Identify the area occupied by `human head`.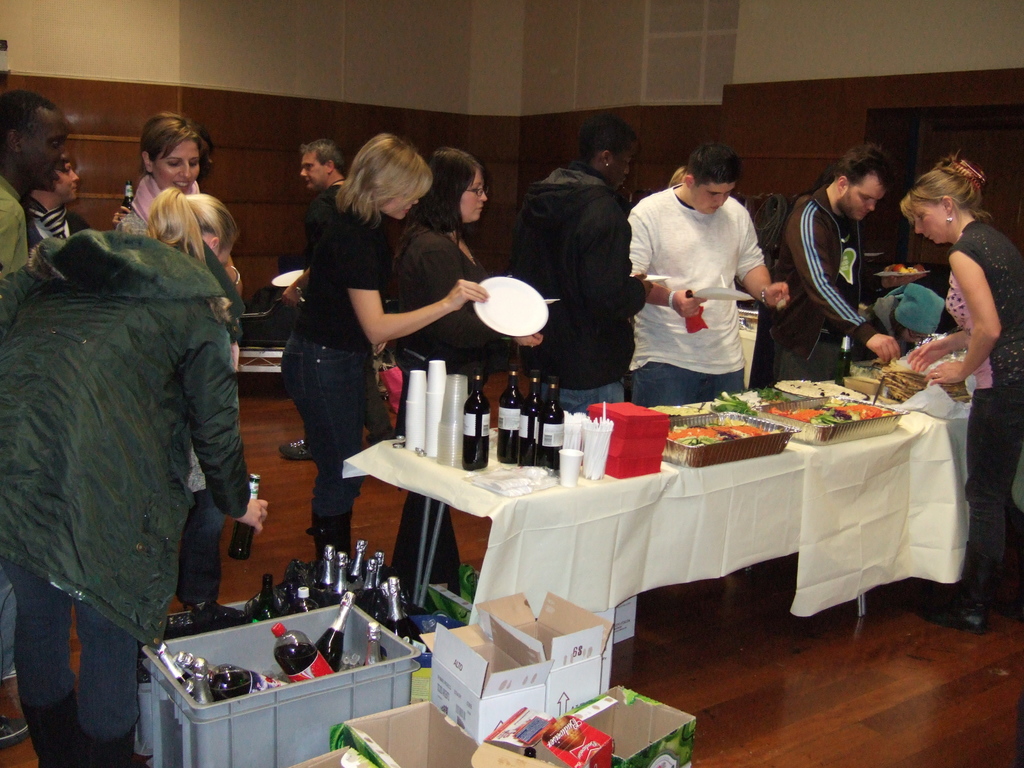
Area: 347:131:430:221.
